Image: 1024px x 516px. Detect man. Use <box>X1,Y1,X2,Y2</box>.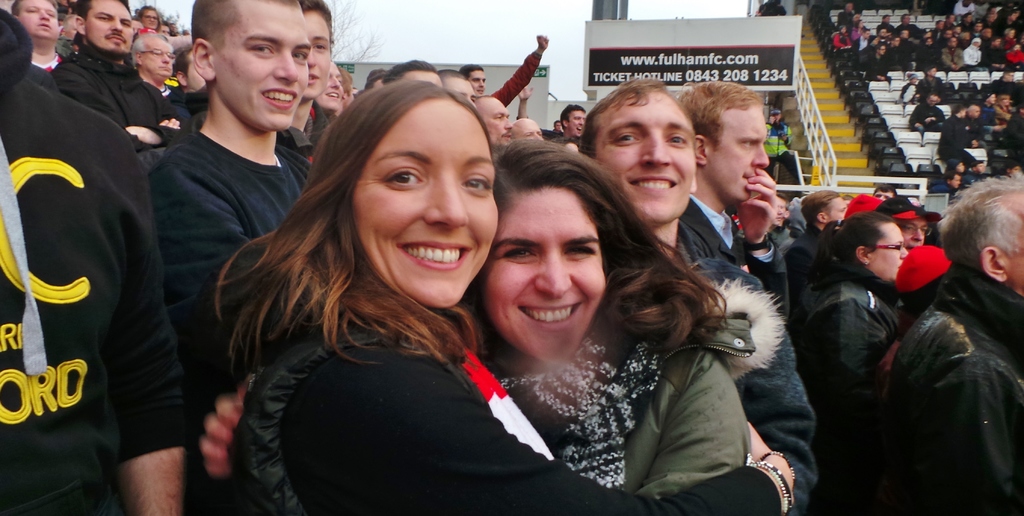
<box>788,168,840,334</box>.
